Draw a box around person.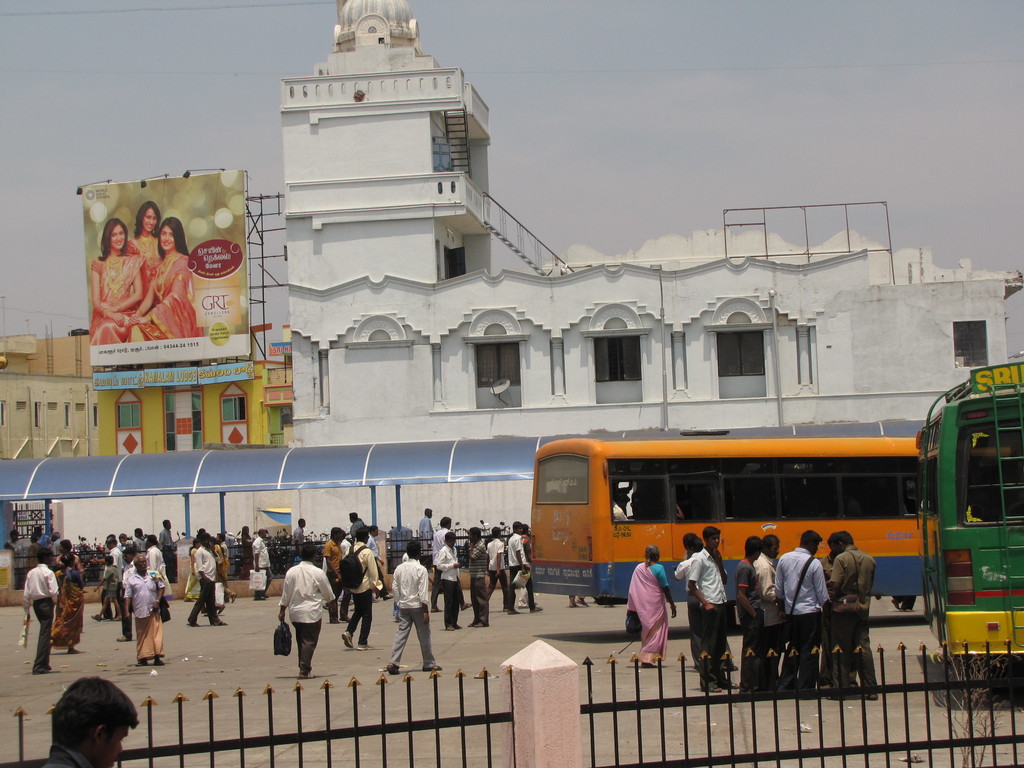
bbox(485, 524, 510, 611).
